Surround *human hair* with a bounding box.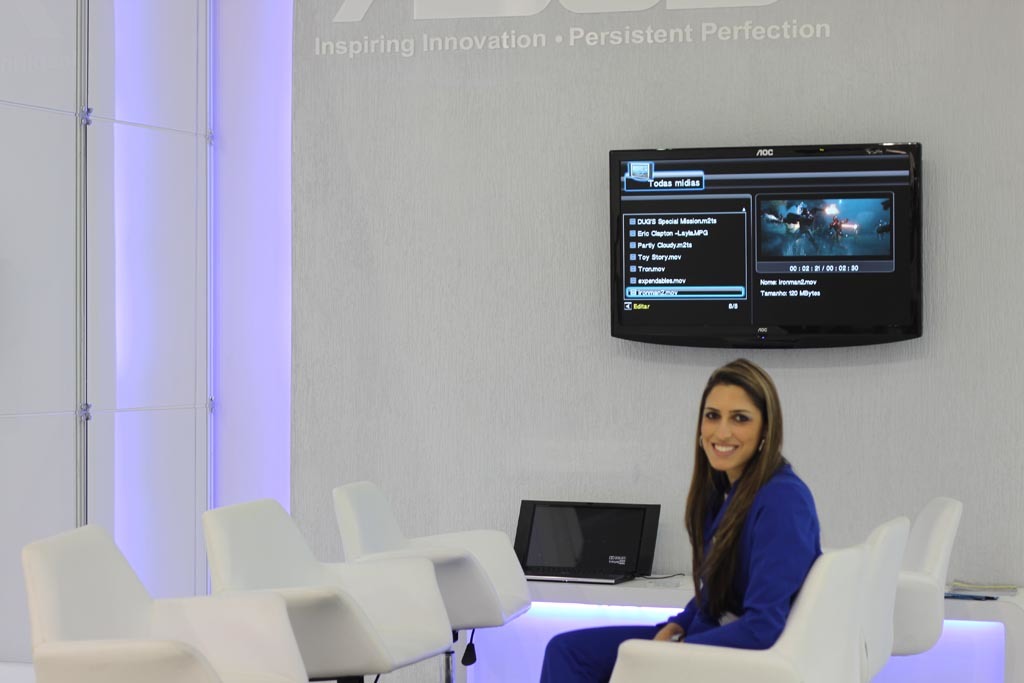
<bbox>678, 349, 786, 619</bbox>.
